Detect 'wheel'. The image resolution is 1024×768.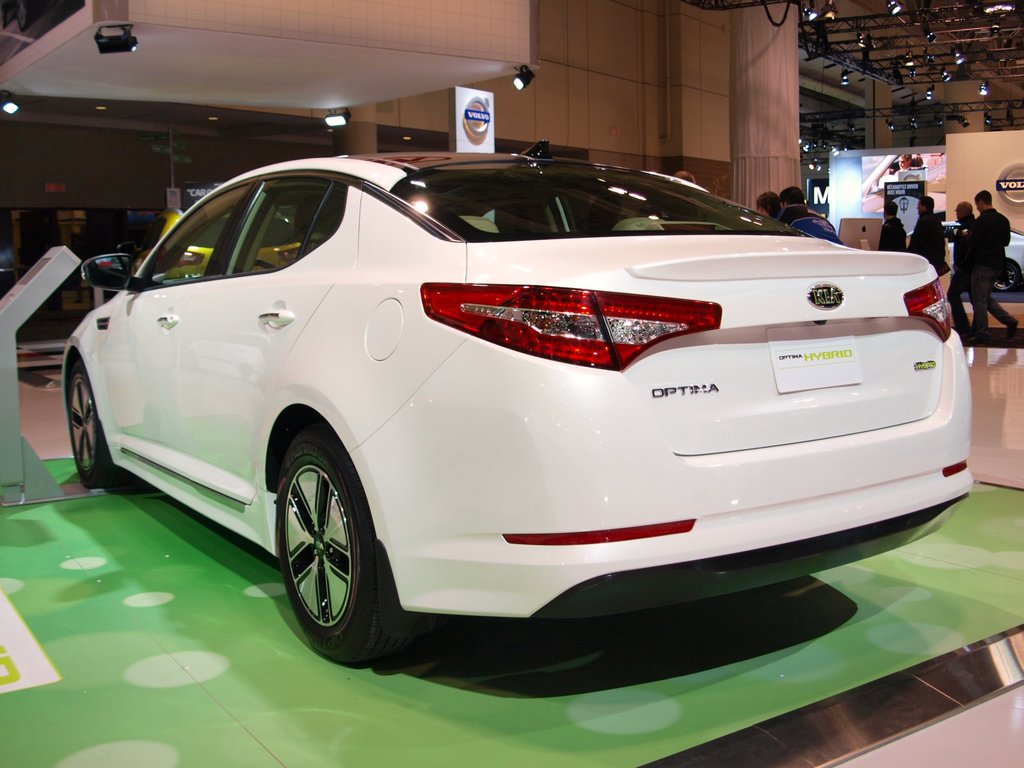
67:358:116:487.
